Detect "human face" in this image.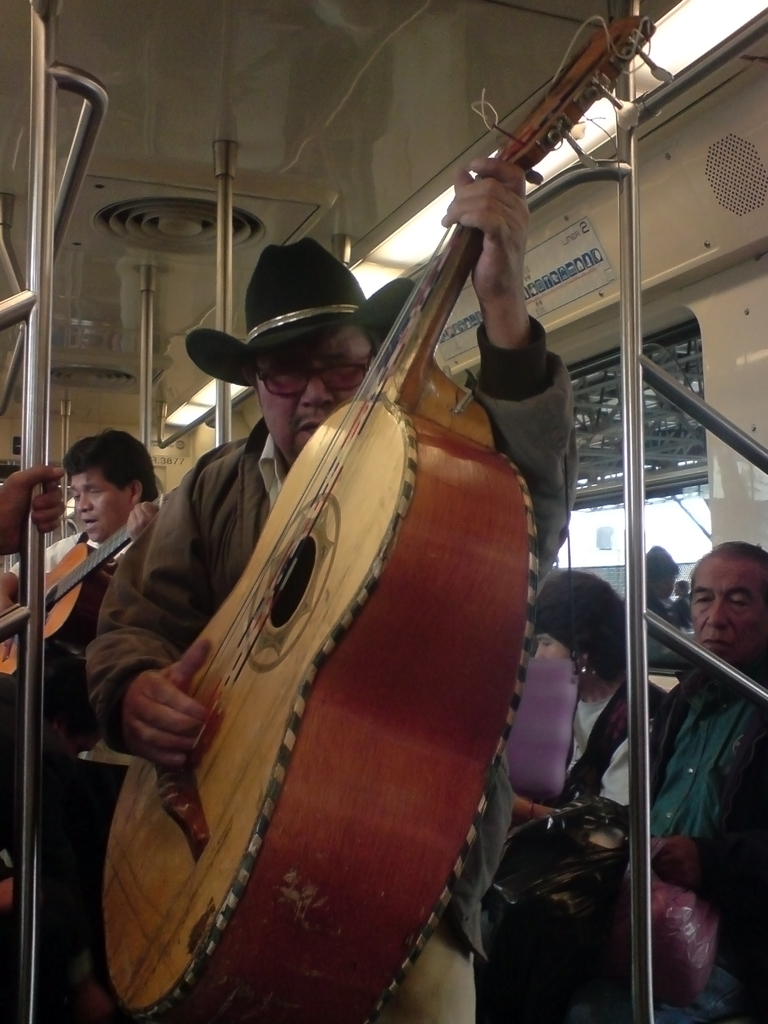
Detection: 691/558/767/664.
